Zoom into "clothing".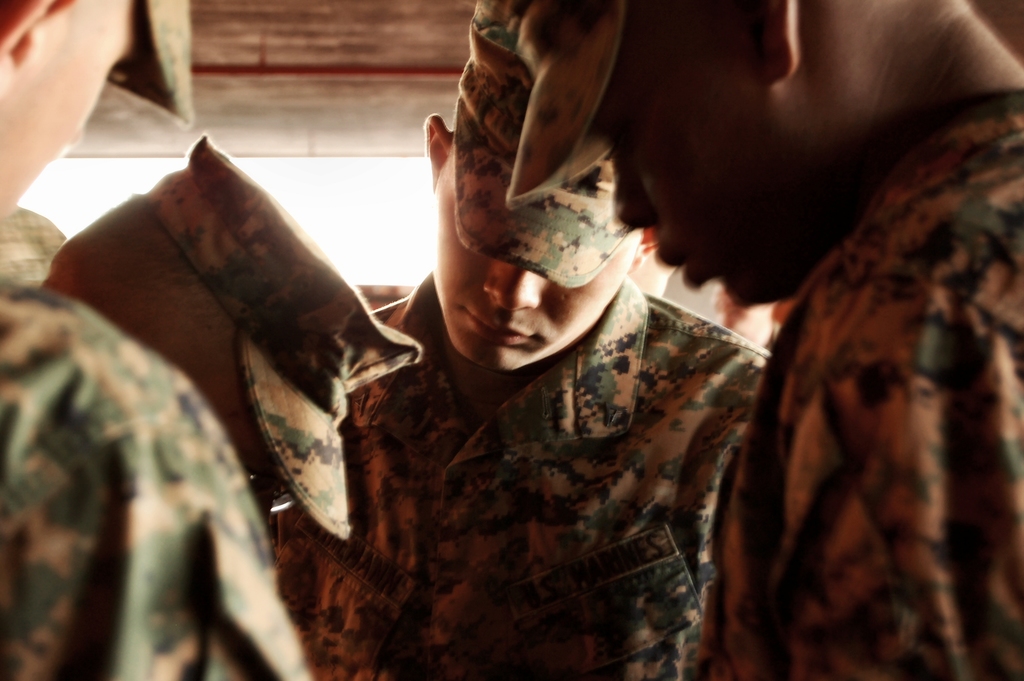
Zoom target: BBox(0, 273, 309, 680).
